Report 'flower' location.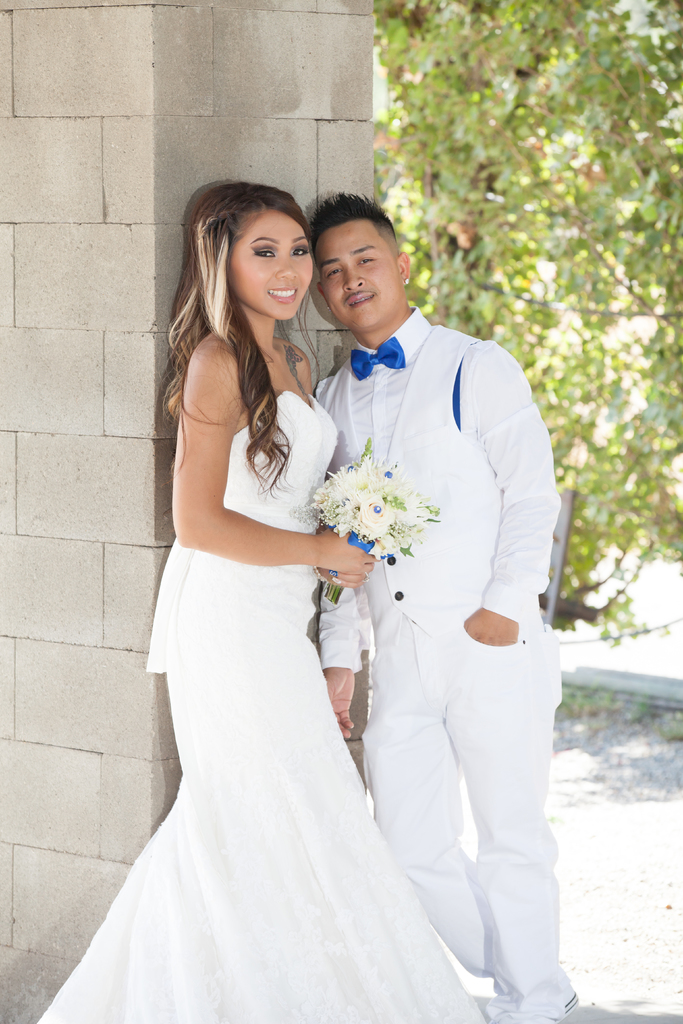
Report: x1=308, y1=453, x2=431, y2=555.
